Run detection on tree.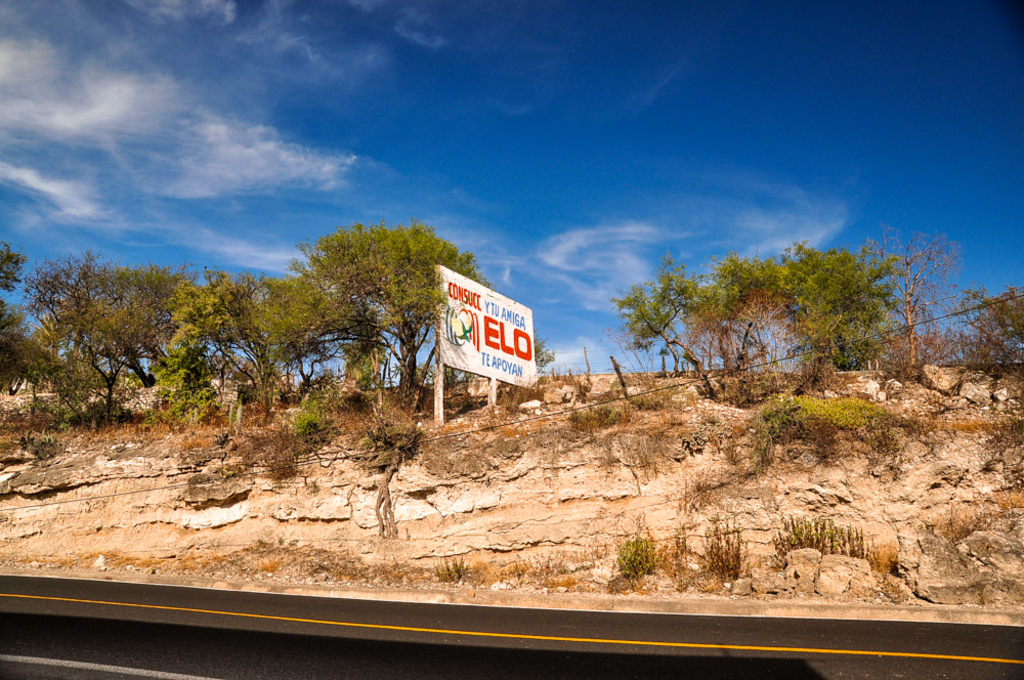
Result: left=196, top=270, right=344, bottom=422.
